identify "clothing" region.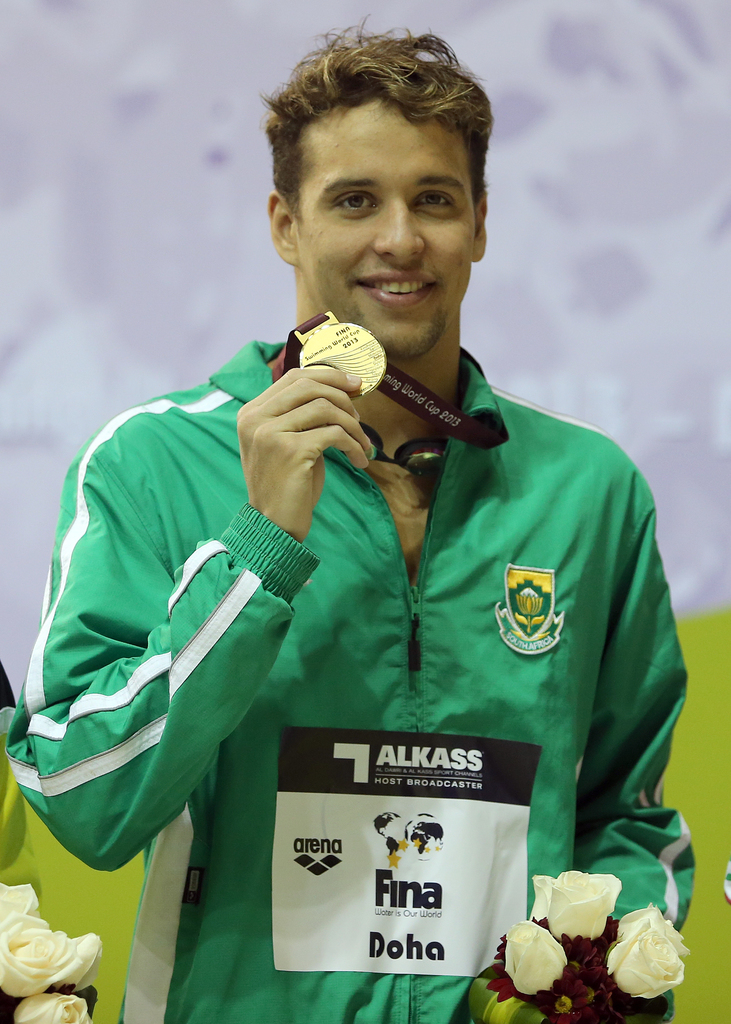
Region: region(119, 290, 675, 995).
